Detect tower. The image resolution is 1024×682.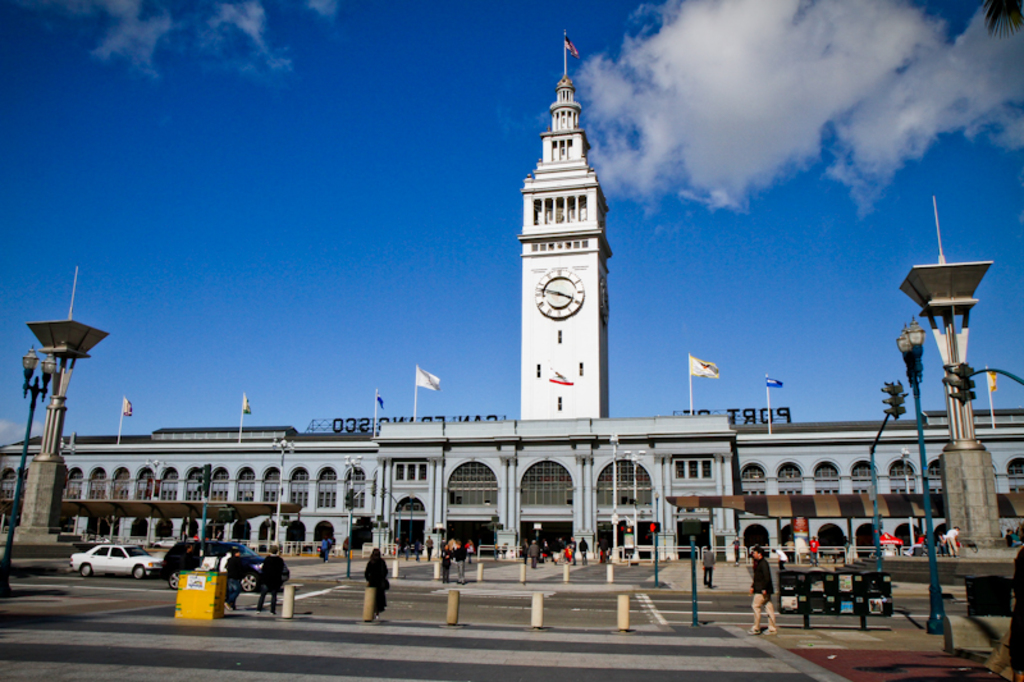
rect(513, 74, 613, 421).
